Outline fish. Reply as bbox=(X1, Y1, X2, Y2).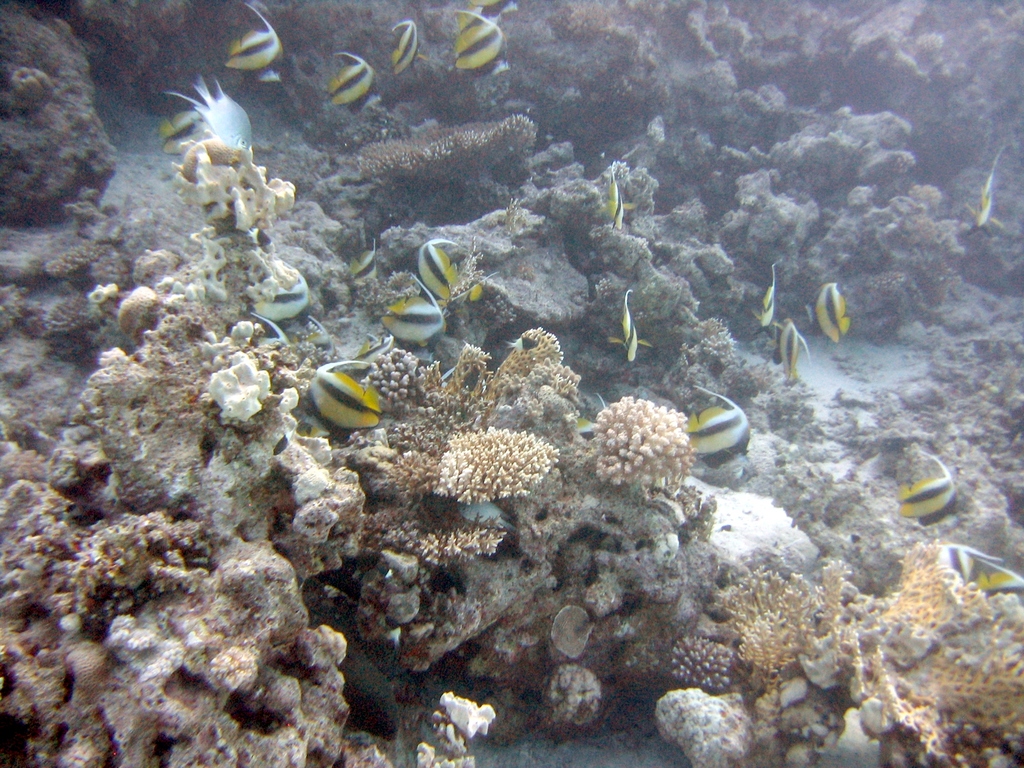
bbox=(773, 316, 814, 378).
